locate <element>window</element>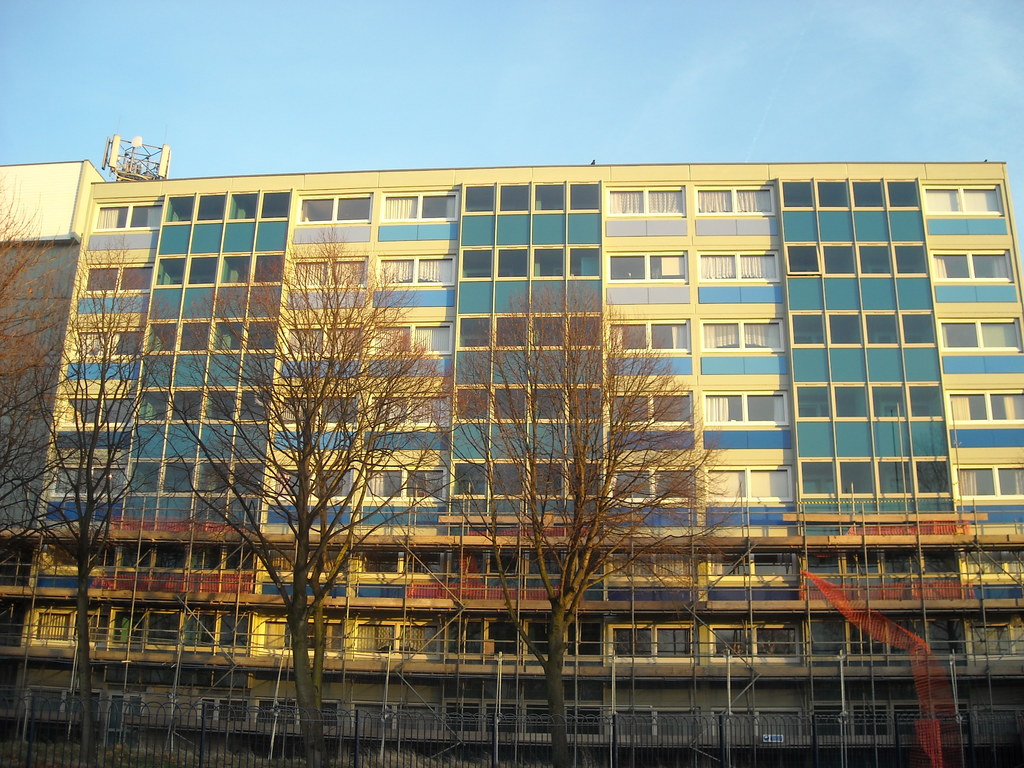
x1=461 y1=246 x2=488 y2=278
